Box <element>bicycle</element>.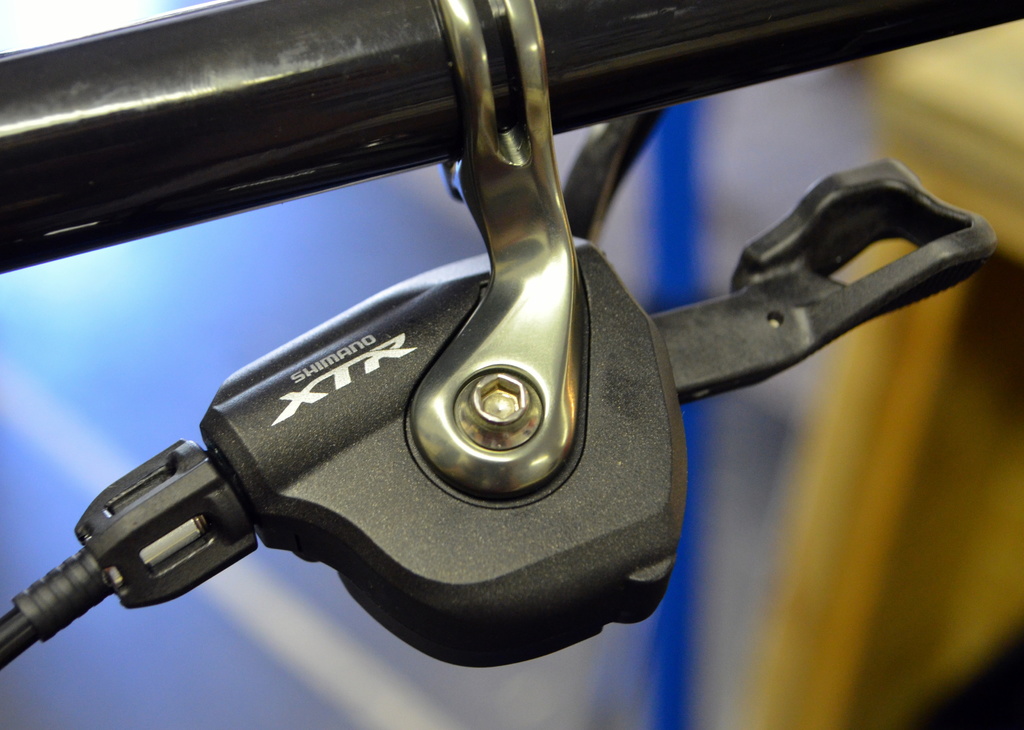
BBox(0, 0, 1023, 729).
